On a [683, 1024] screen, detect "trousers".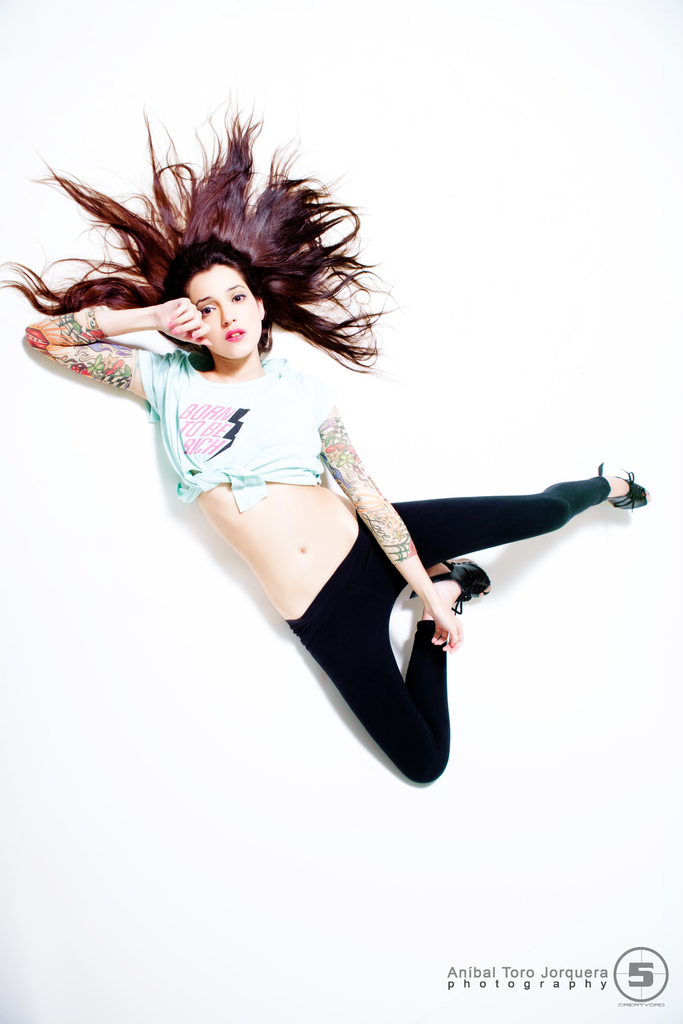
bbox(279, 476, 606, 794).
